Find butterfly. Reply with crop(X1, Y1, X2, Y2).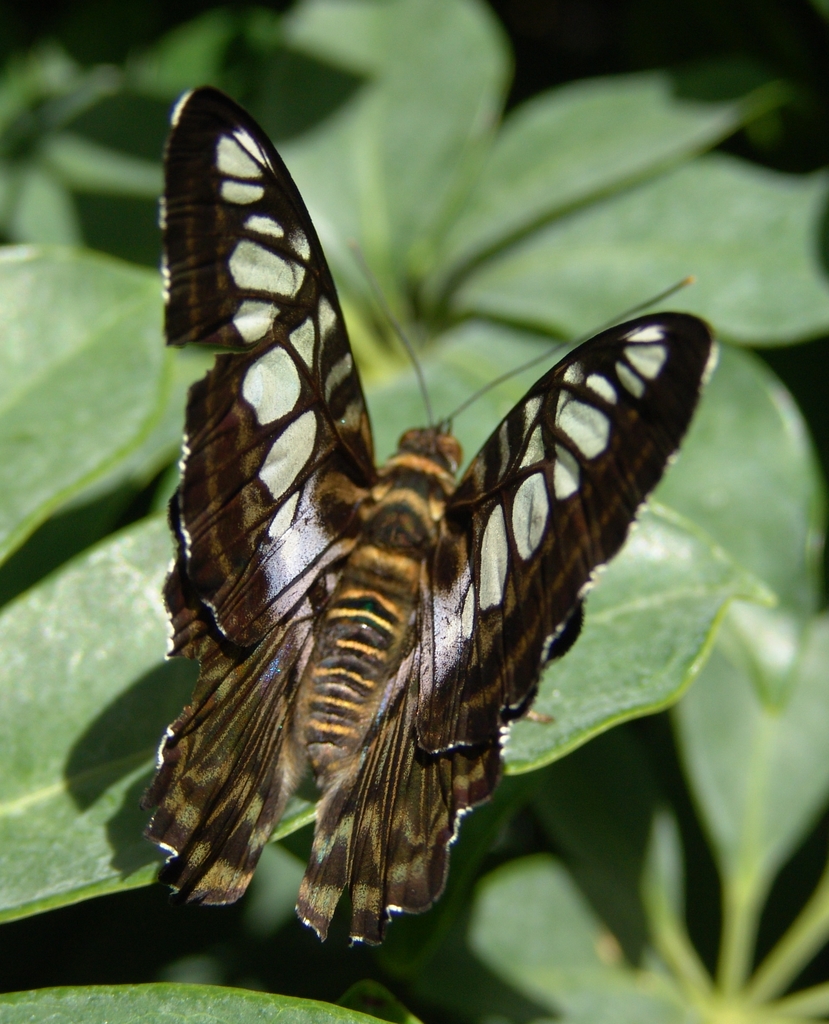
crop(135, 88, 723, 949).
